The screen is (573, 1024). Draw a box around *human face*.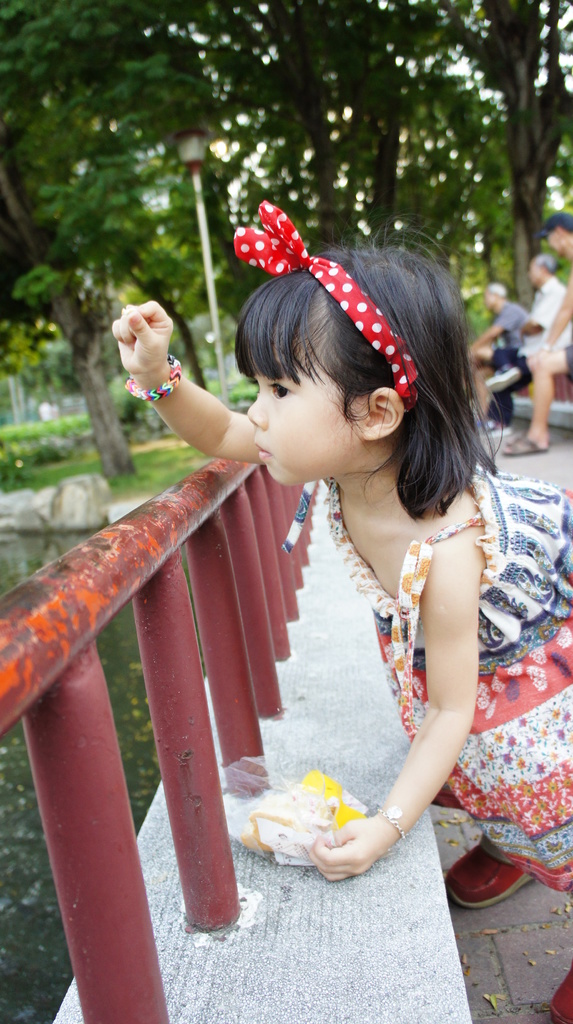
<box>528,260,546,278</box>.
